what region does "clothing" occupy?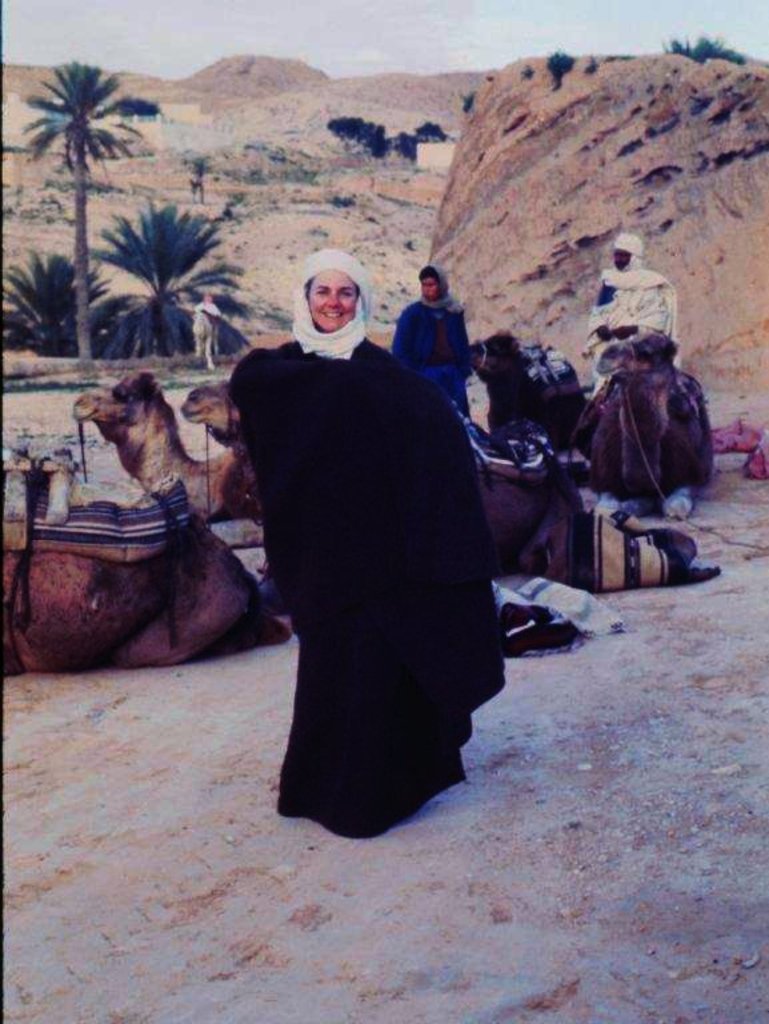
<bbox>462, 429, 700, 591</bbox>.
